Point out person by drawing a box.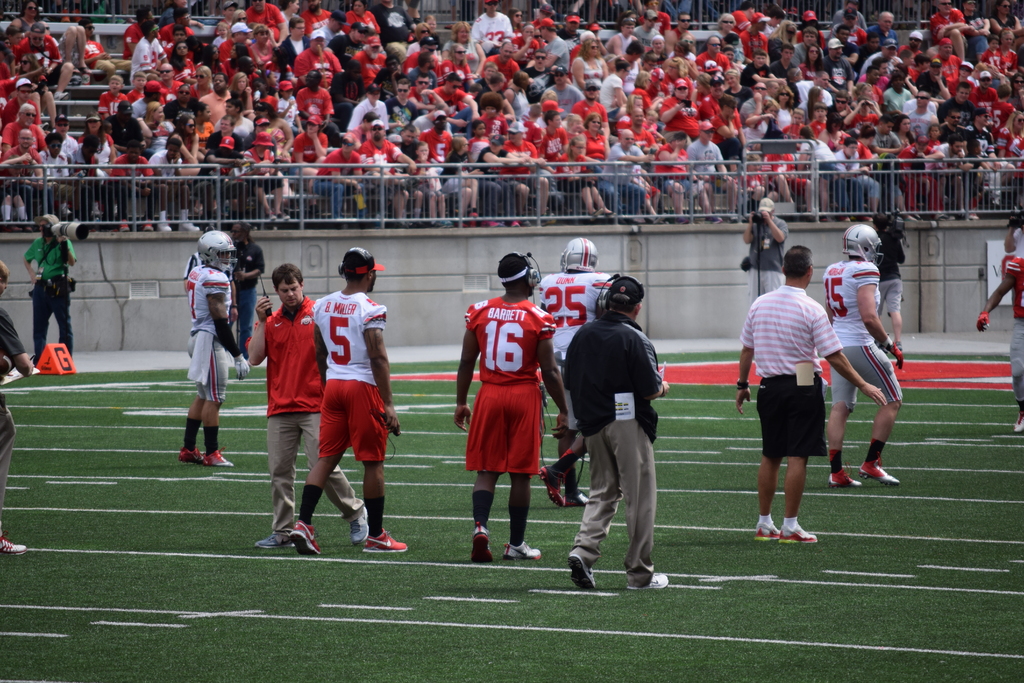
box(817, 222, 904, 491).
